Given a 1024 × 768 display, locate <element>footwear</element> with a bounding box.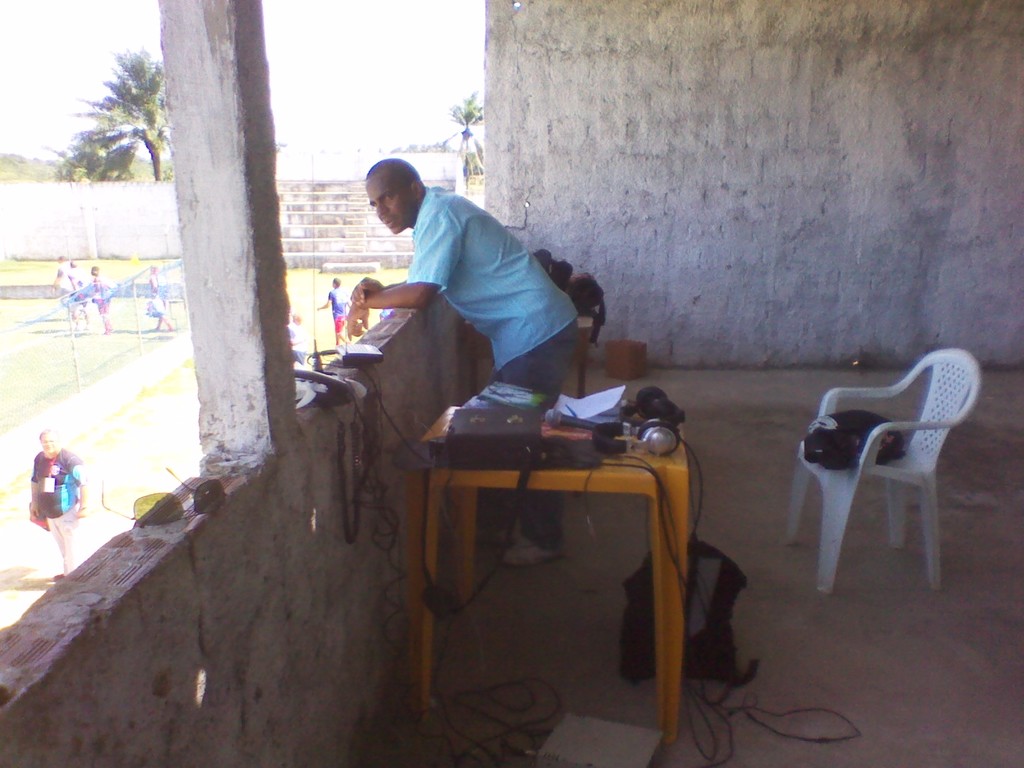
Located: (left=51, top=573, right=62, bottom=580).
